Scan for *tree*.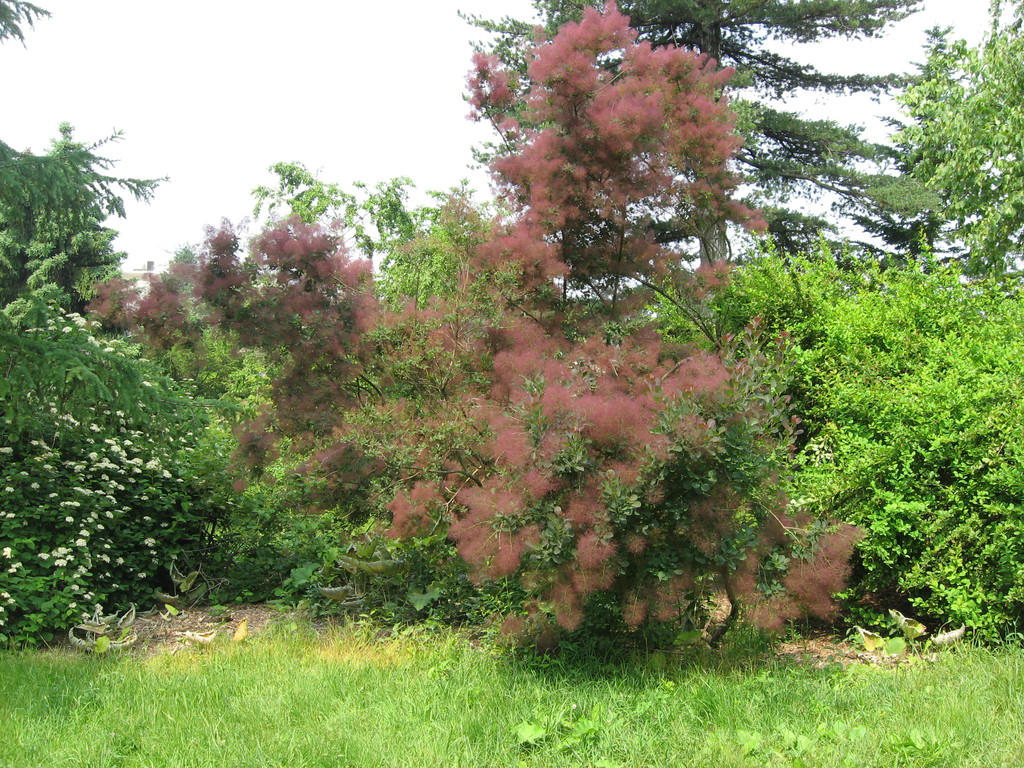
Scan result: <box>69,167,428,606</box>.
